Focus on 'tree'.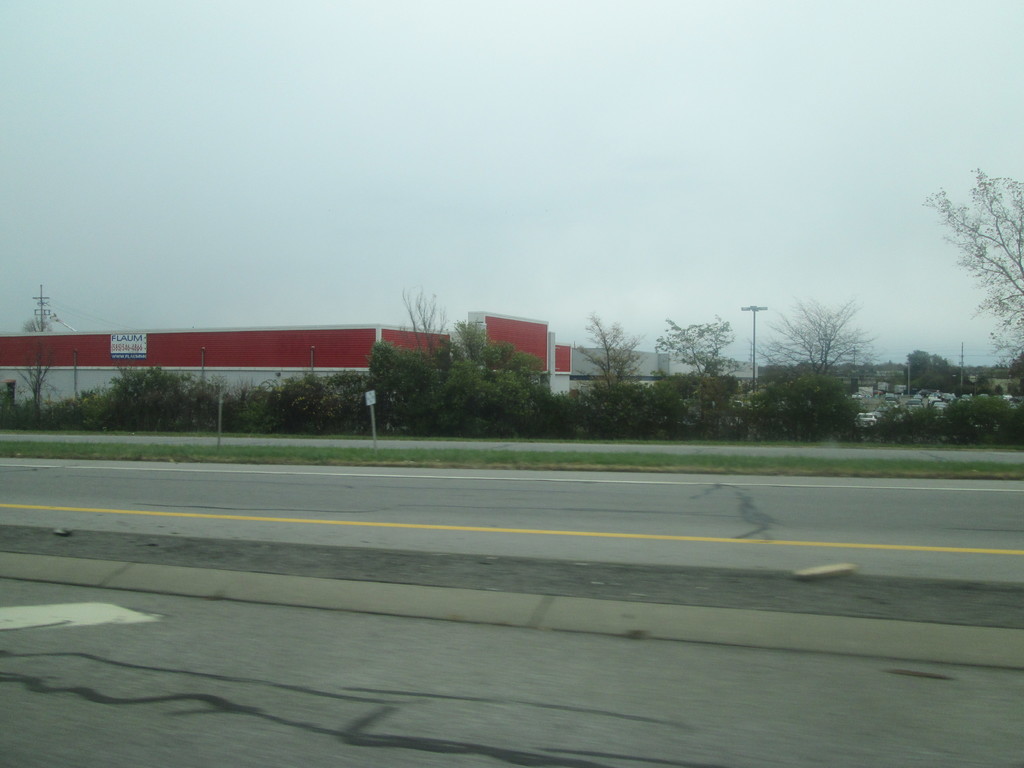
Focused at 575 304 636 396.
